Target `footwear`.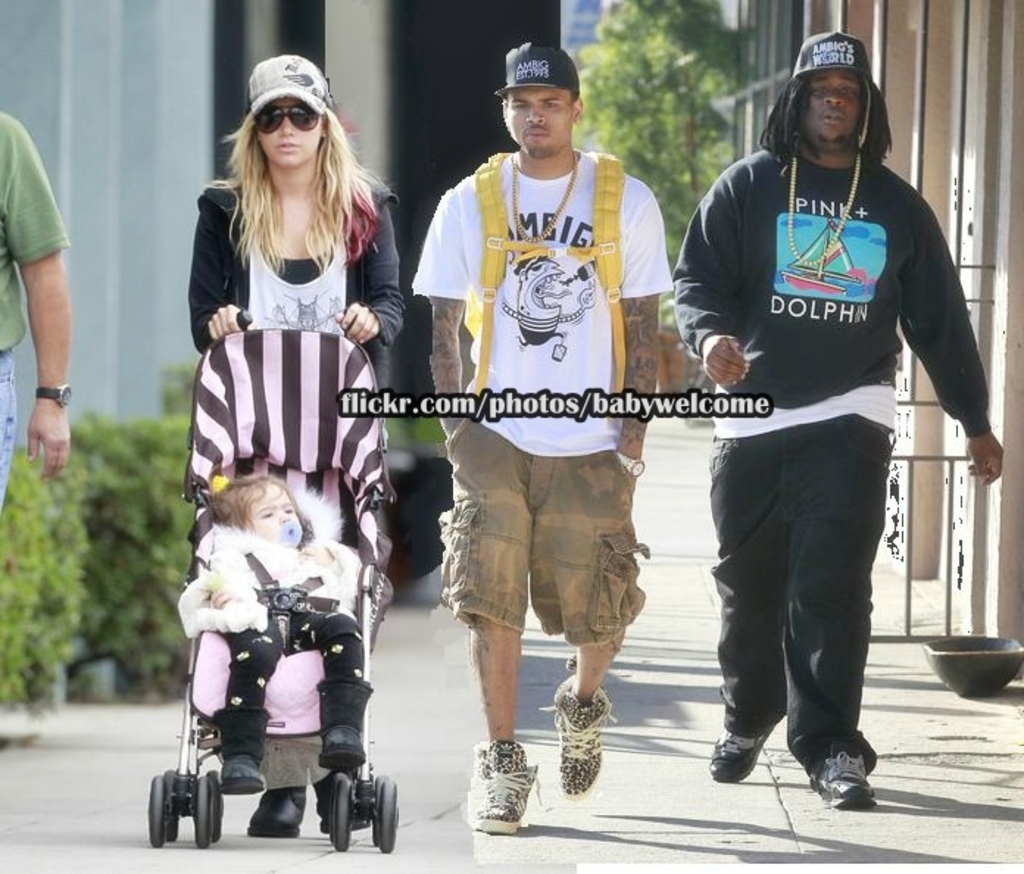
Target region: locate(316, 674, 380, 778).
